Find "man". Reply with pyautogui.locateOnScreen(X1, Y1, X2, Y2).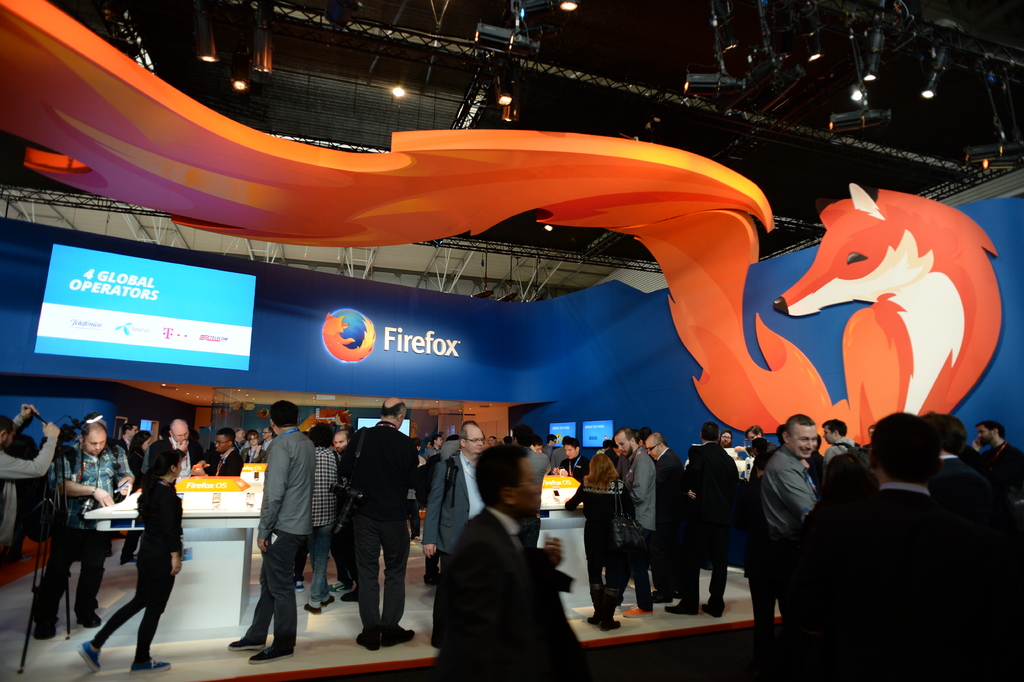
pyautogui.locateOnScreen(224, 394, 314, 651).
